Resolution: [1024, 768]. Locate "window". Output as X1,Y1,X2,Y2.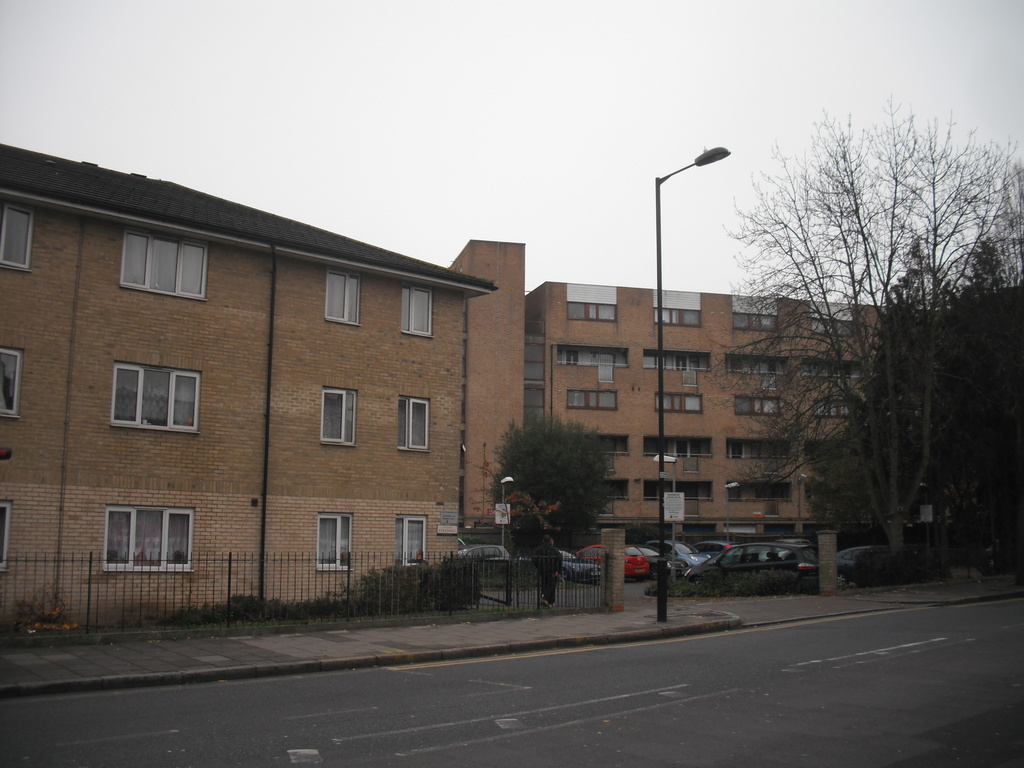
654,397,705,414.
